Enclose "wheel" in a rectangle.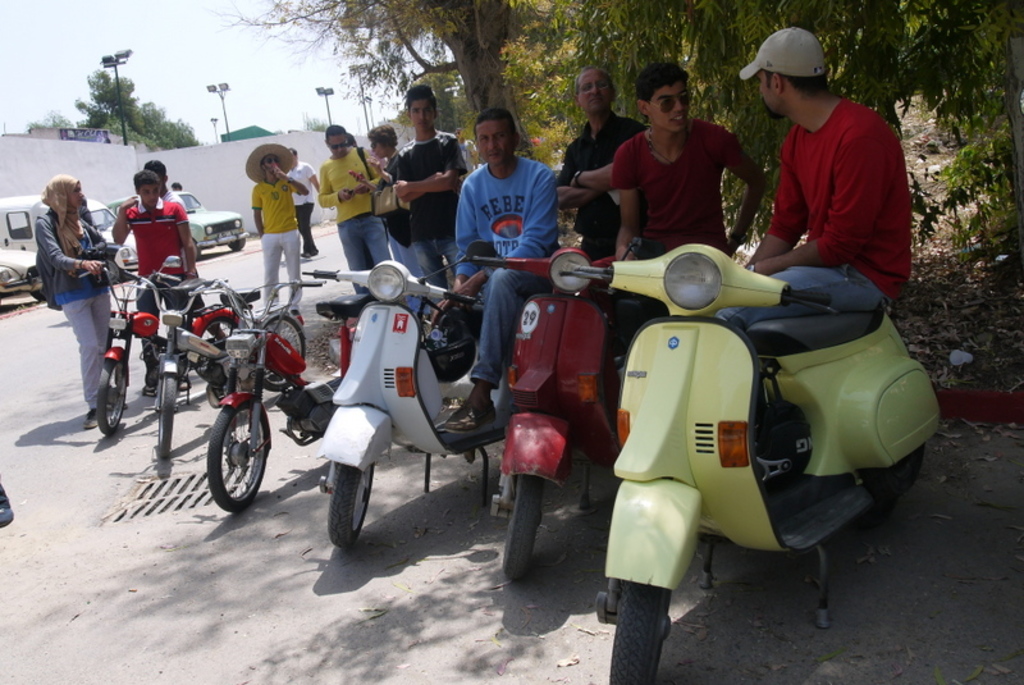
326 465 372 545.
